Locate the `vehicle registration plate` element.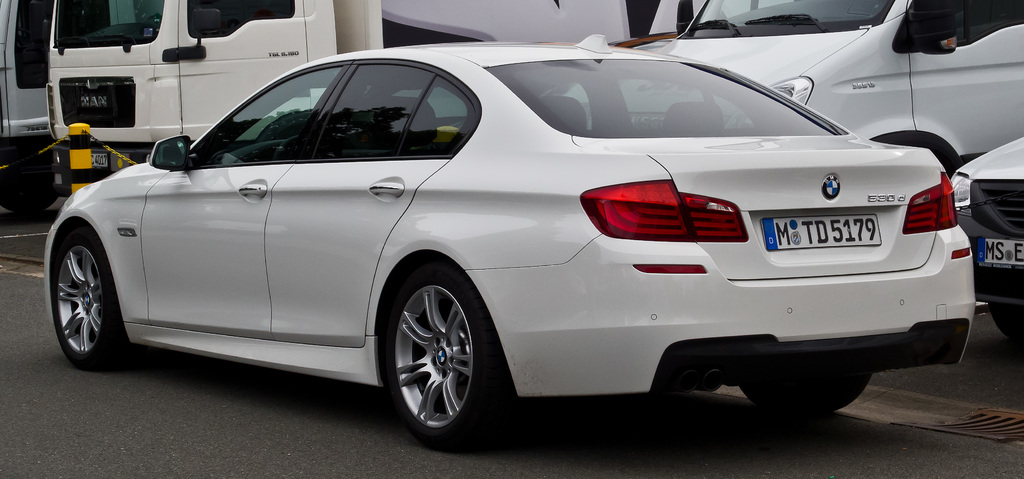
Element bbox: [x1=981, y1=238, x2=1023, y2=270].
